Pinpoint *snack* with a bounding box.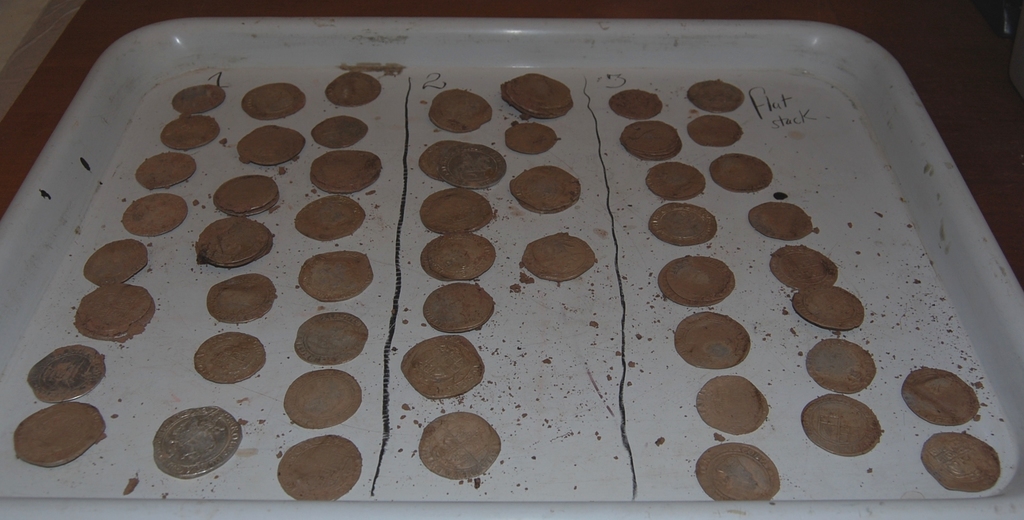
[420,280,493,332].
